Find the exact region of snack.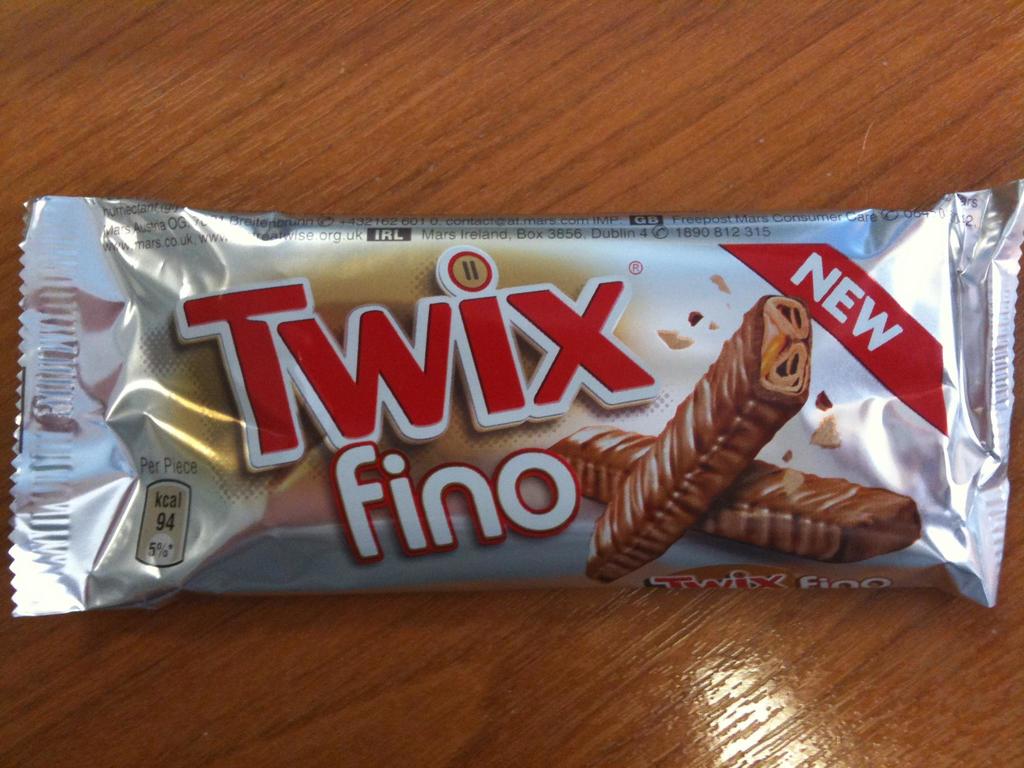
Exact region: {"x1": 17, "y1": 181, "x2": 1023, "y2": 616}.
